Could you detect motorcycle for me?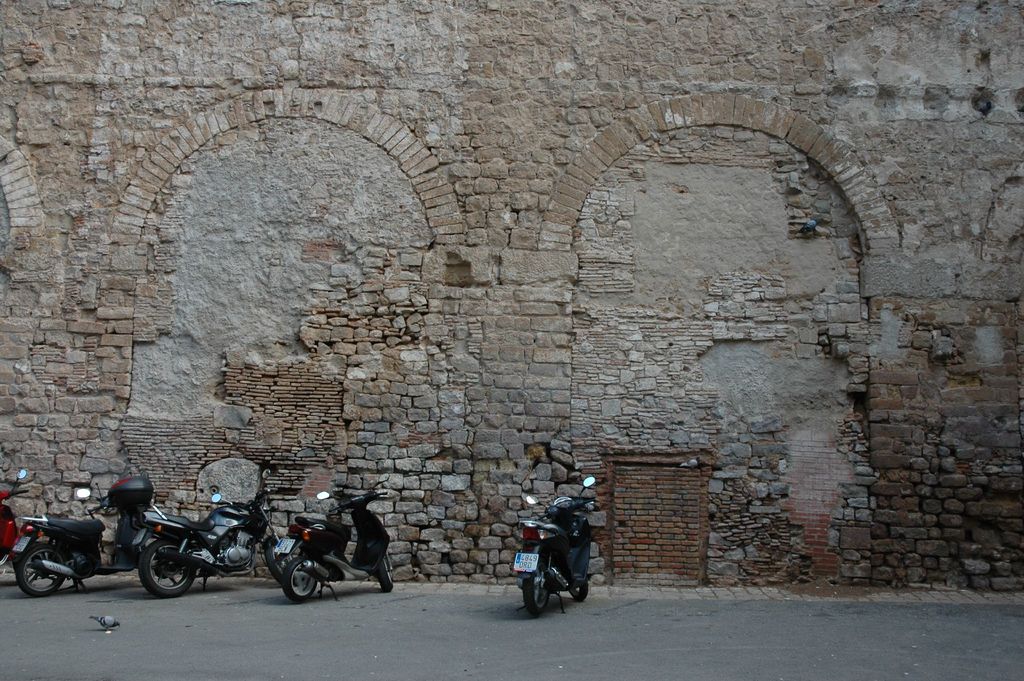
Detection result: detection(259, 496, 391, 608).
